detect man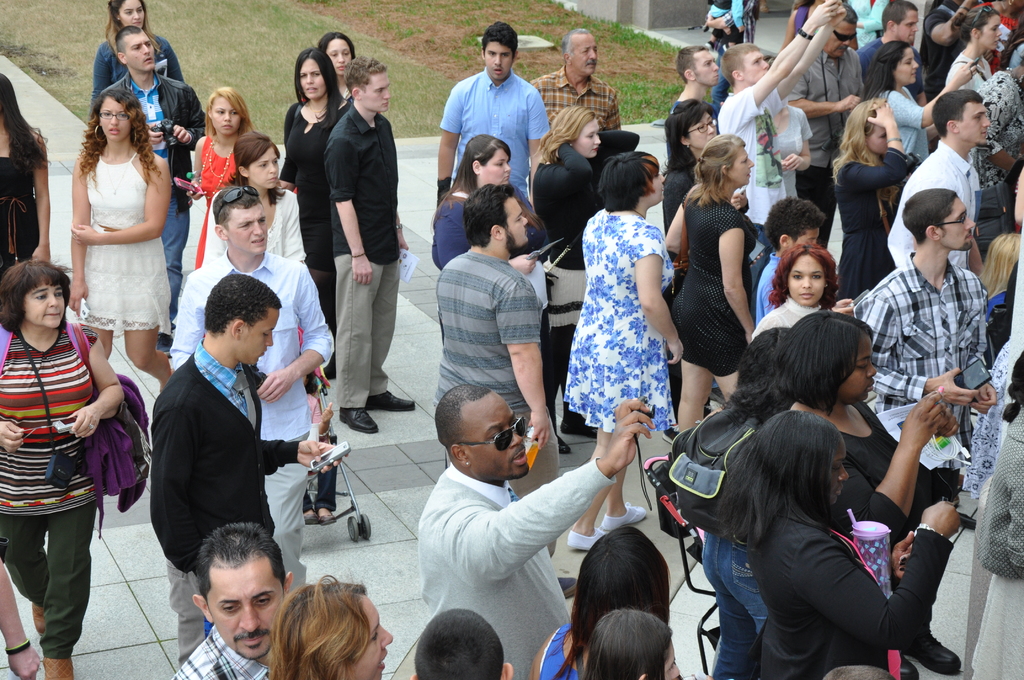
407 382 657 679
